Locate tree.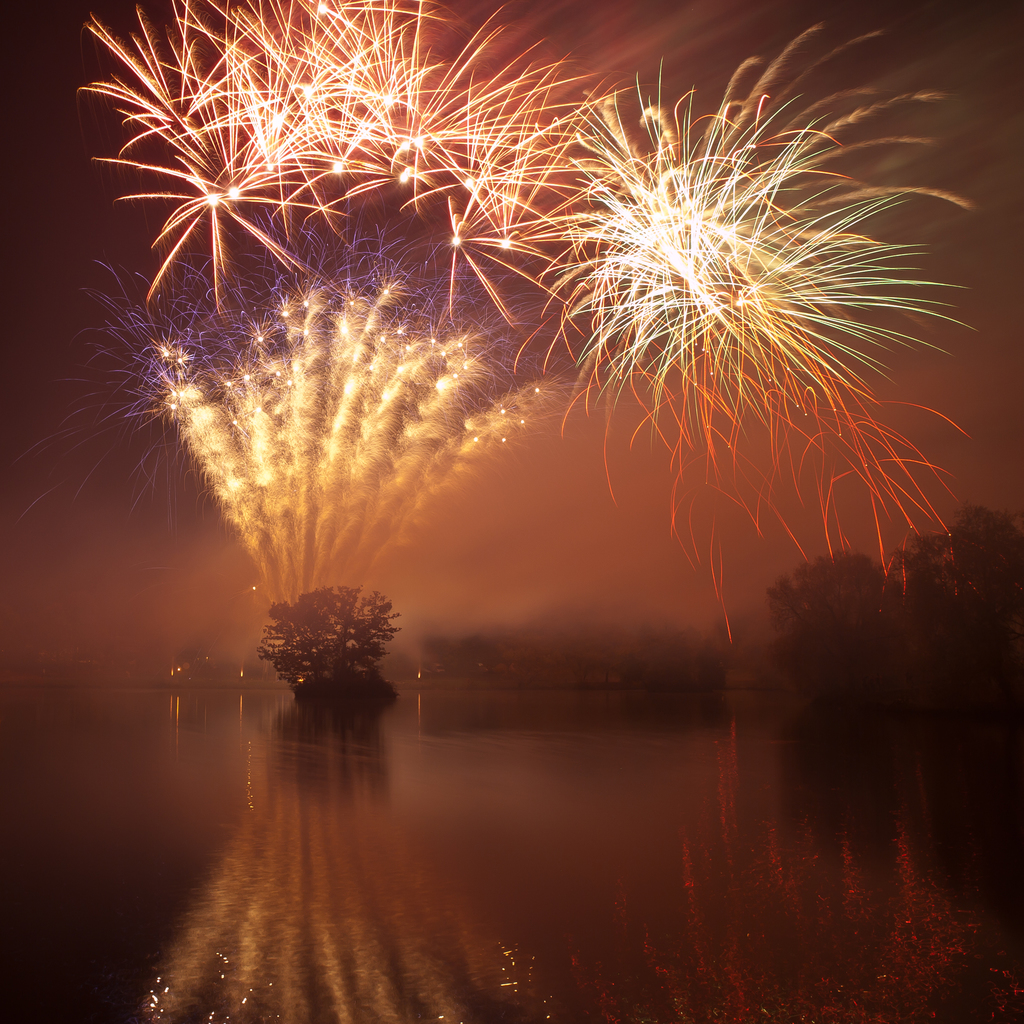
Bounding box: 261,570,416,707.
